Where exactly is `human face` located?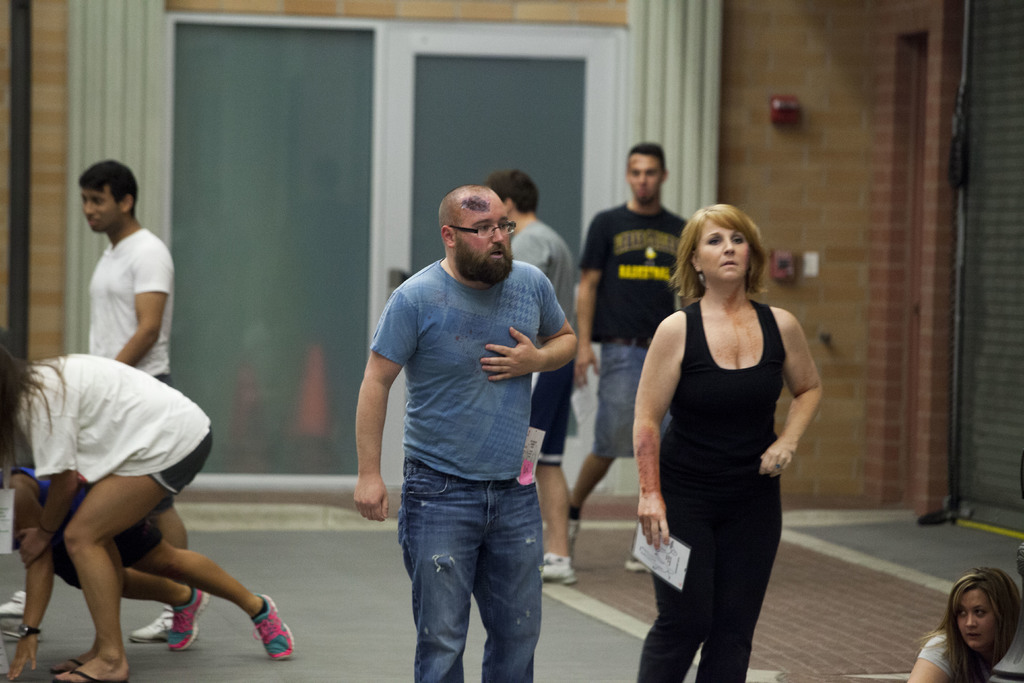
Its bounding box is pyautogui.locateOnScreen(457, 200, 508, 258).
